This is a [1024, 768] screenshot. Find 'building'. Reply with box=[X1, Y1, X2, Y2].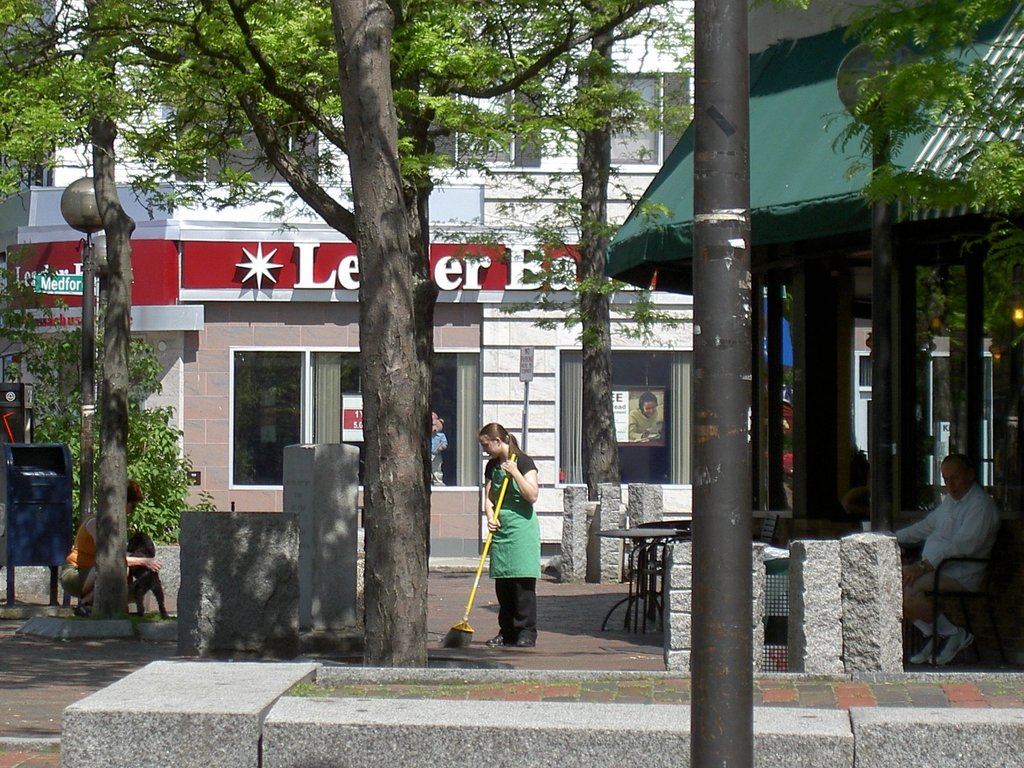
box=[602, 0, 1023, 666].
